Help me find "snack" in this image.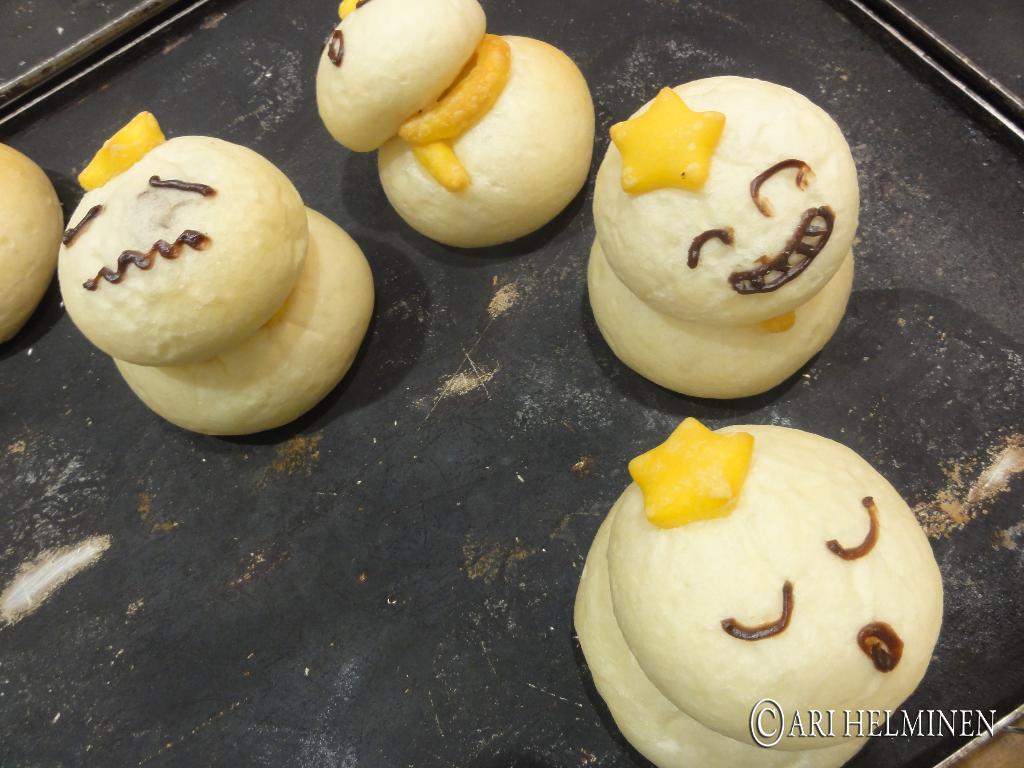
Found it: bbox(31, 115, 349, 425).
